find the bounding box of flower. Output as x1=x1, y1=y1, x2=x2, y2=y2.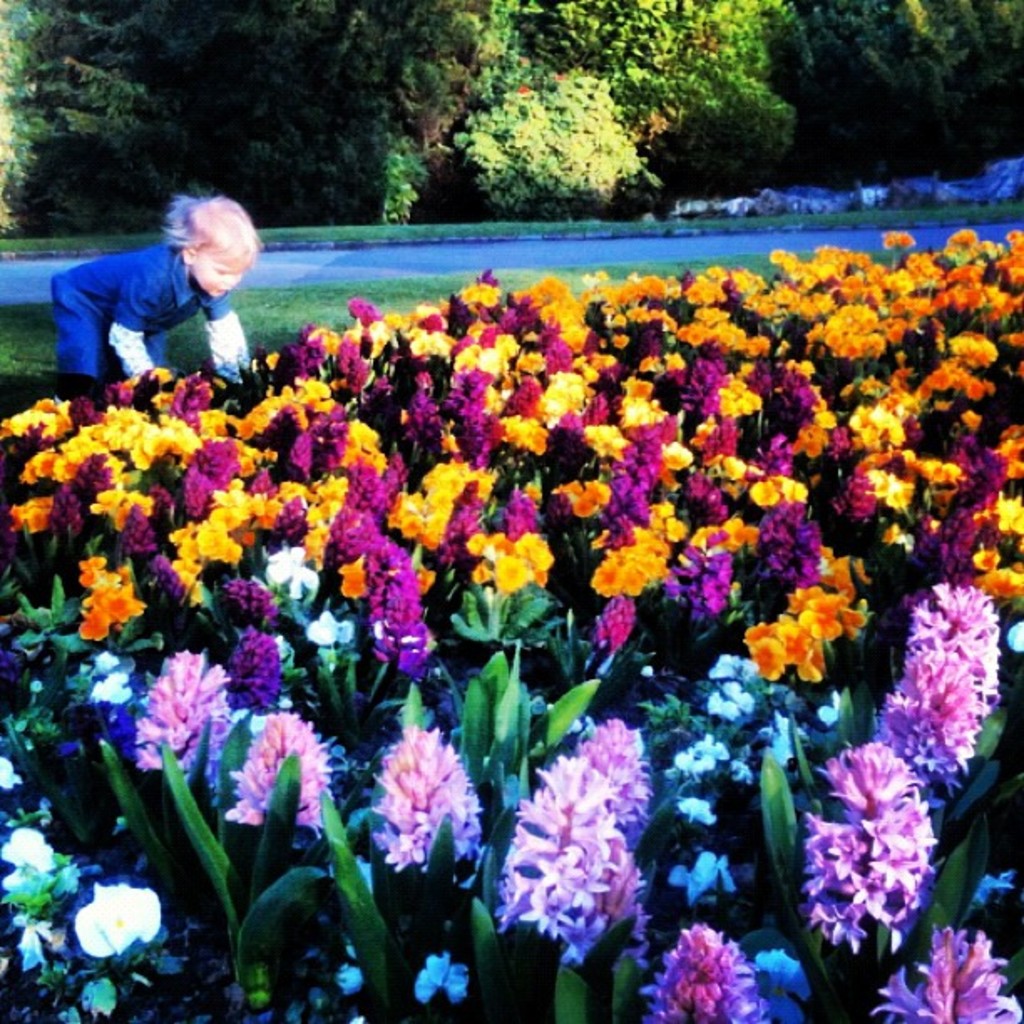
x1=798, y1=743, x2=940, y2=957.
